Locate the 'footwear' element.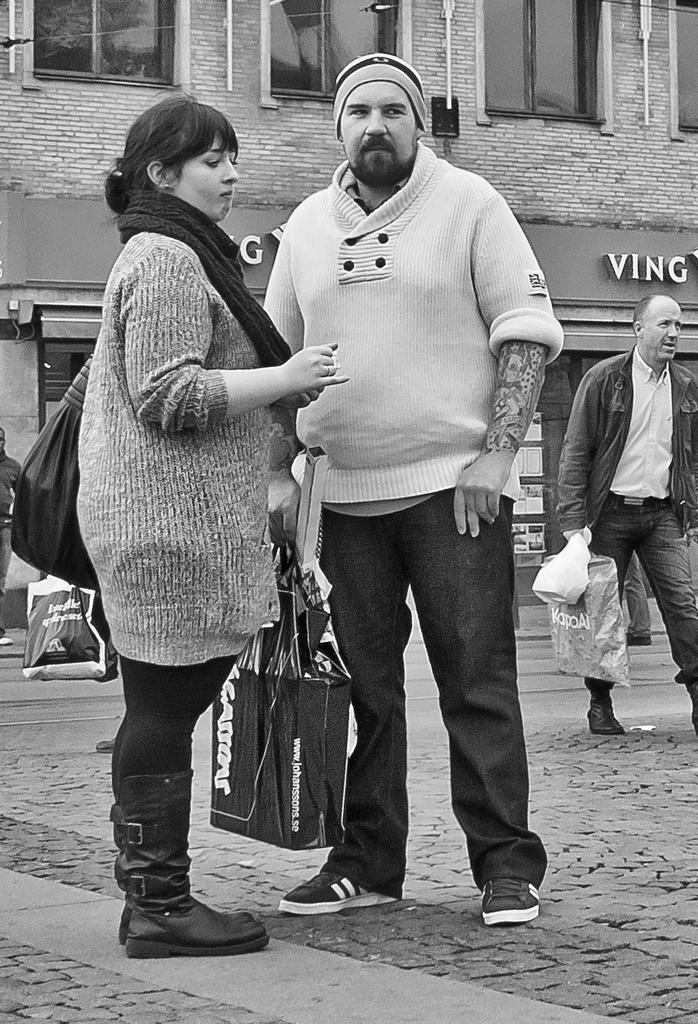
Element bbox: x1=586 y1=699 x2=627 y2=731.
